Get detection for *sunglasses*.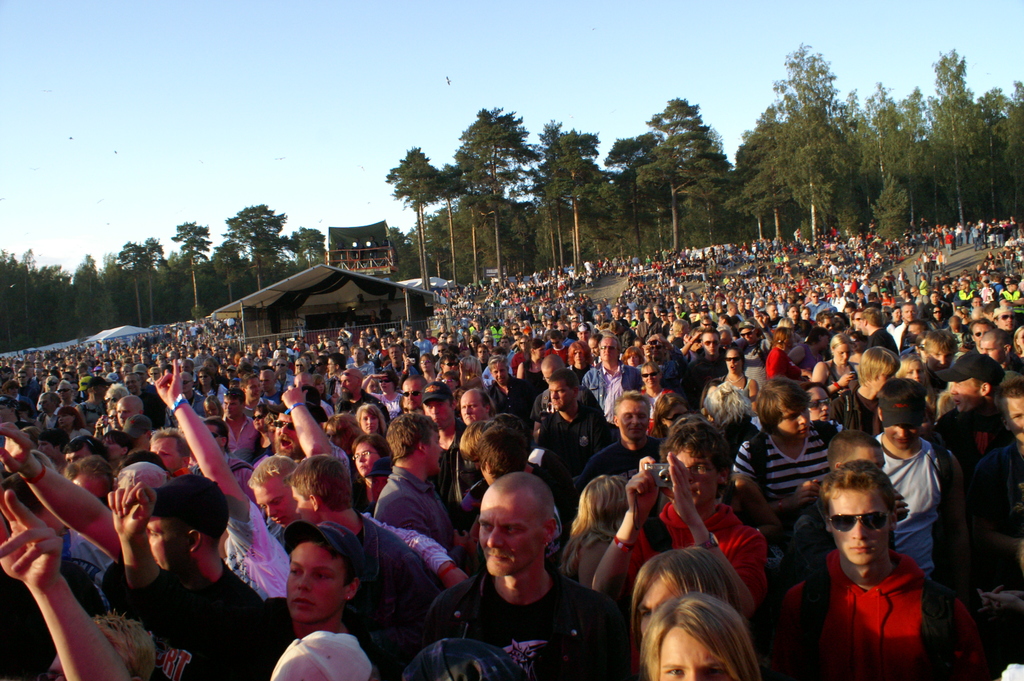
Detection: {"x1": 270, "y1": 417, "x2": 301, "y2": 434}.
